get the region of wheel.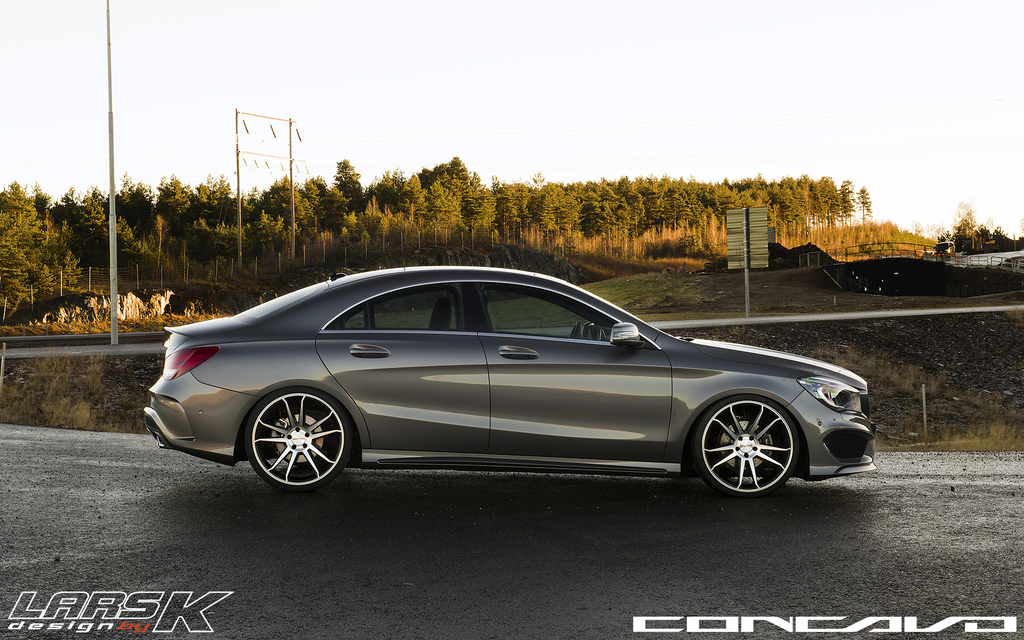
x1=569 y1=324 x2=582 y2=342.
